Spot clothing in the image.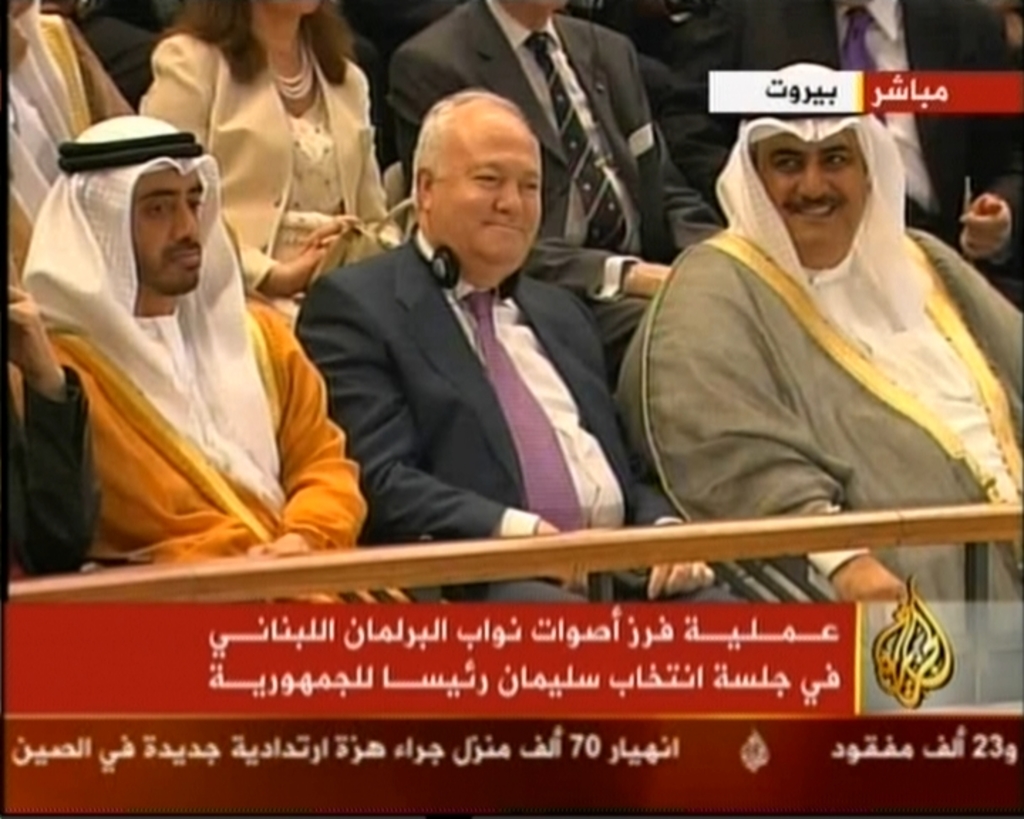
clothing found at {"x1": 292, "y1": 235, "x2": 674, "y2": 563}.
